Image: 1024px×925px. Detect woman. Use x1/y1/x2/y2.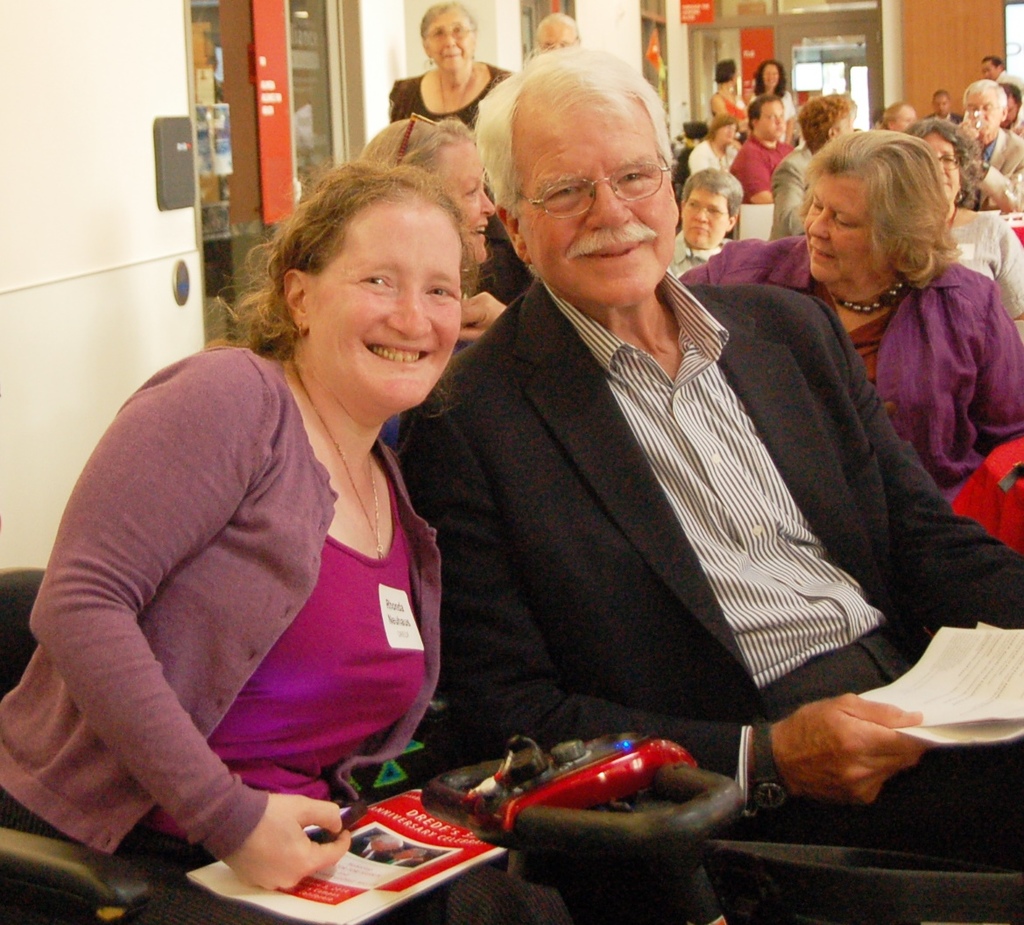
386/4/541/306.
